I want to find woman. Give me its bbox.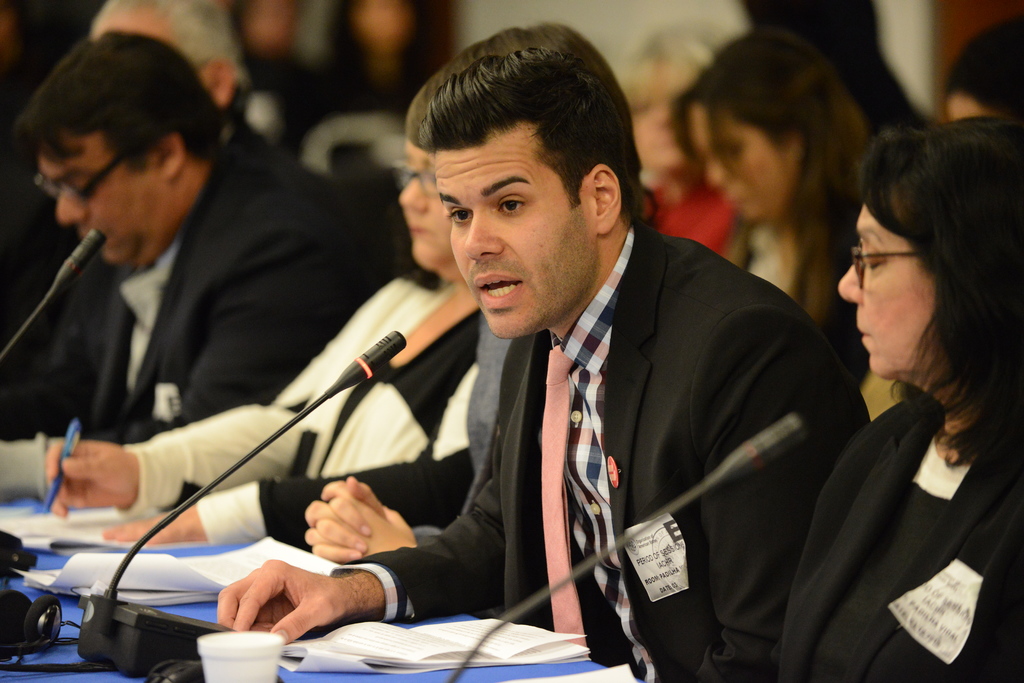
(left=42, top=134, right=483, bottom=547).
